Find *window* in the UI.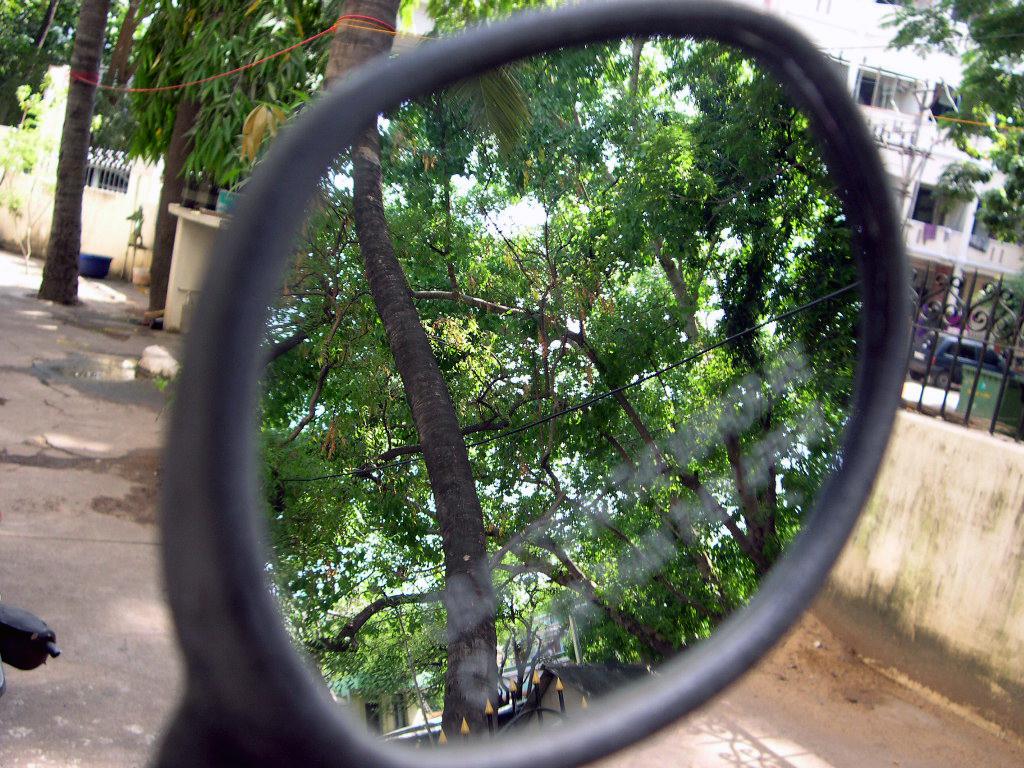
UI element at 905:182:970:229.
